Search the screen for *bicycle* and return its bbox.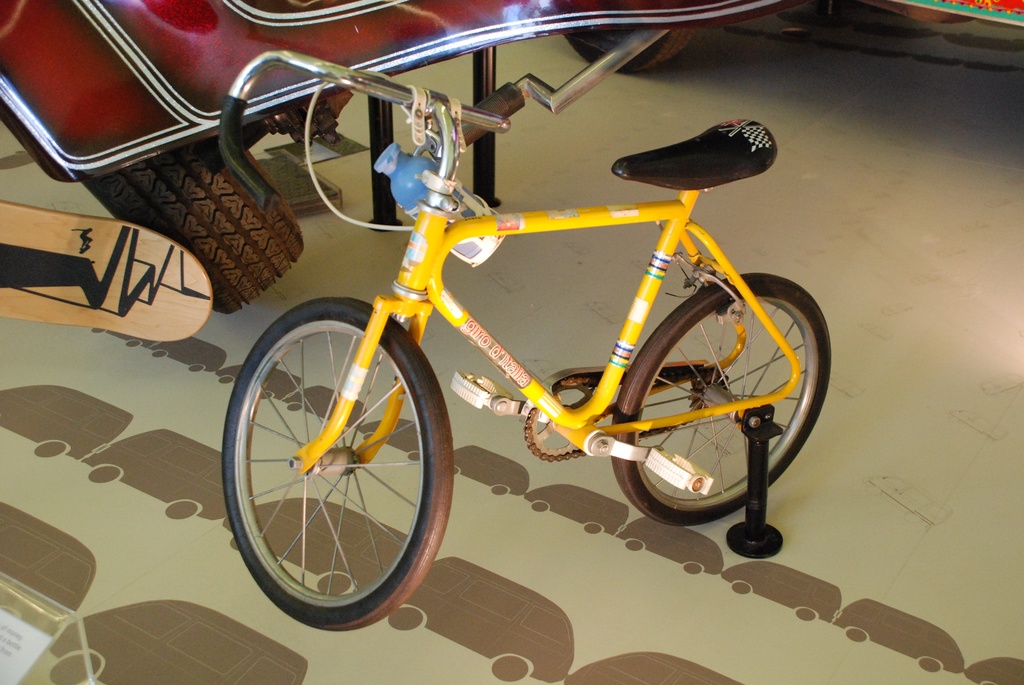
Found: <region>211, 76, 856, 609</region>.
